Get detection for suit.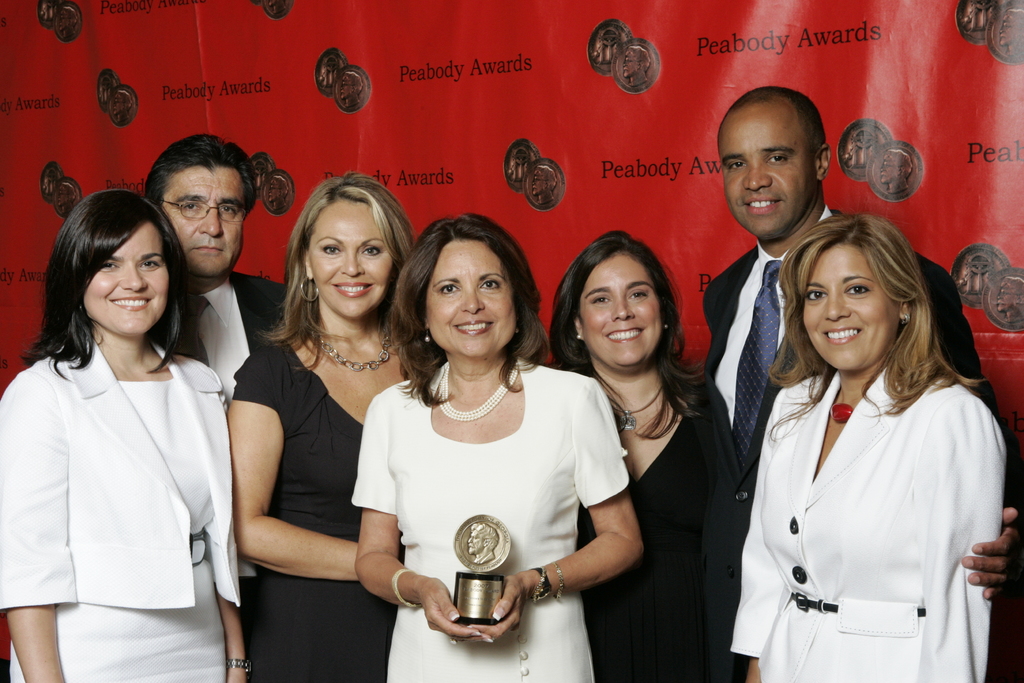
Detection: (left=168, top=274, right=289, bottom=625).
